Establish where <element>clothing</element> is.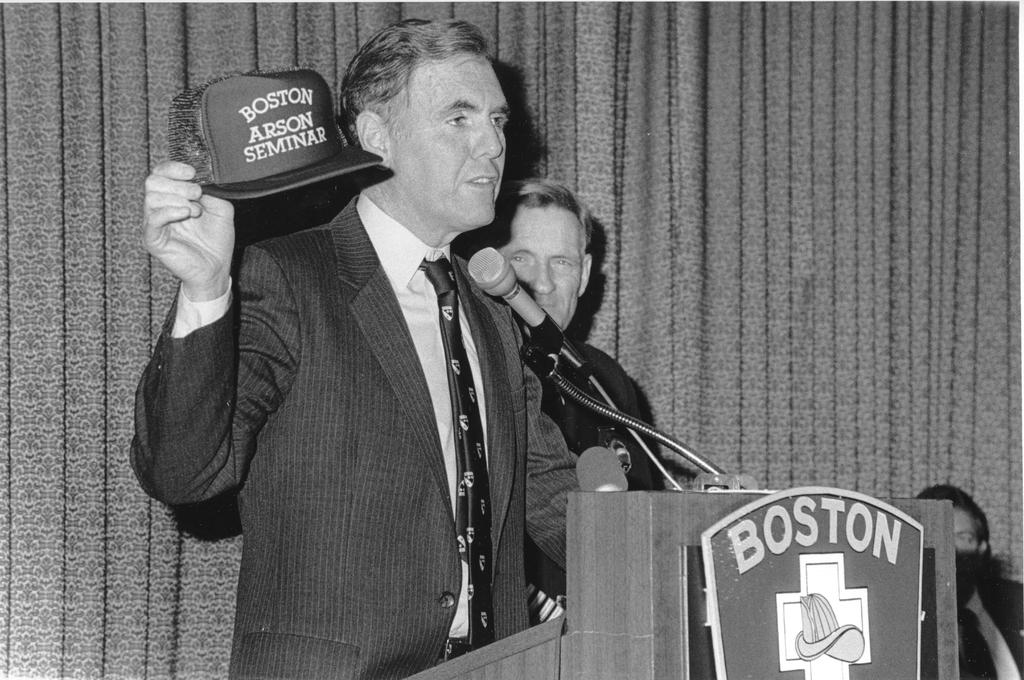
Established at (left=128, top=204, right=609, bottom=679).
